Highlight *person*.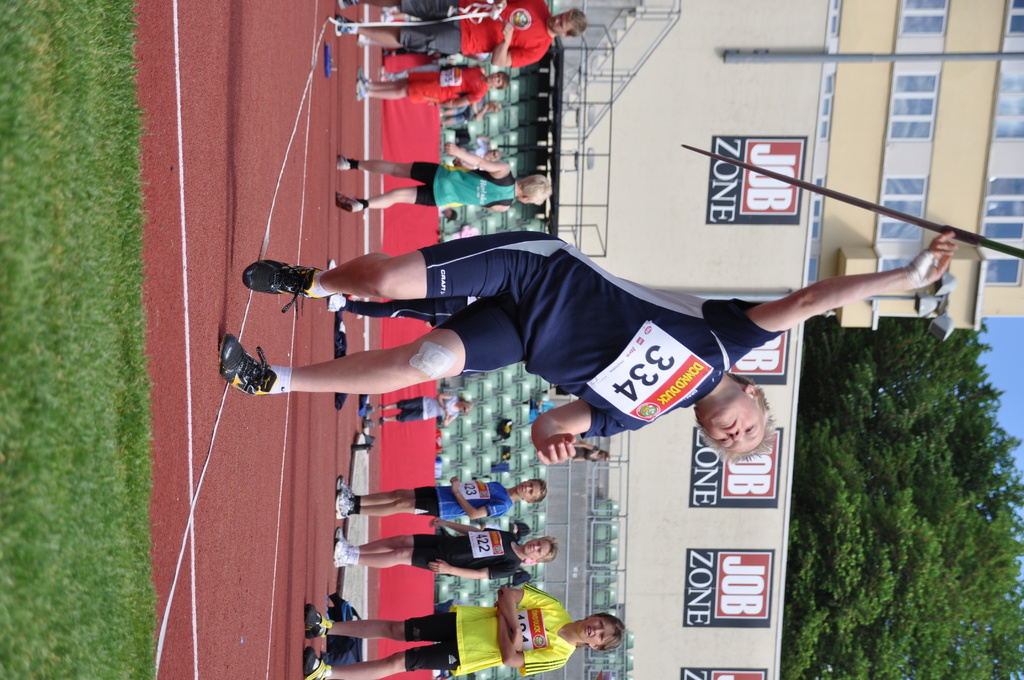
Highlighted region: (445, 95, 512, 121).
